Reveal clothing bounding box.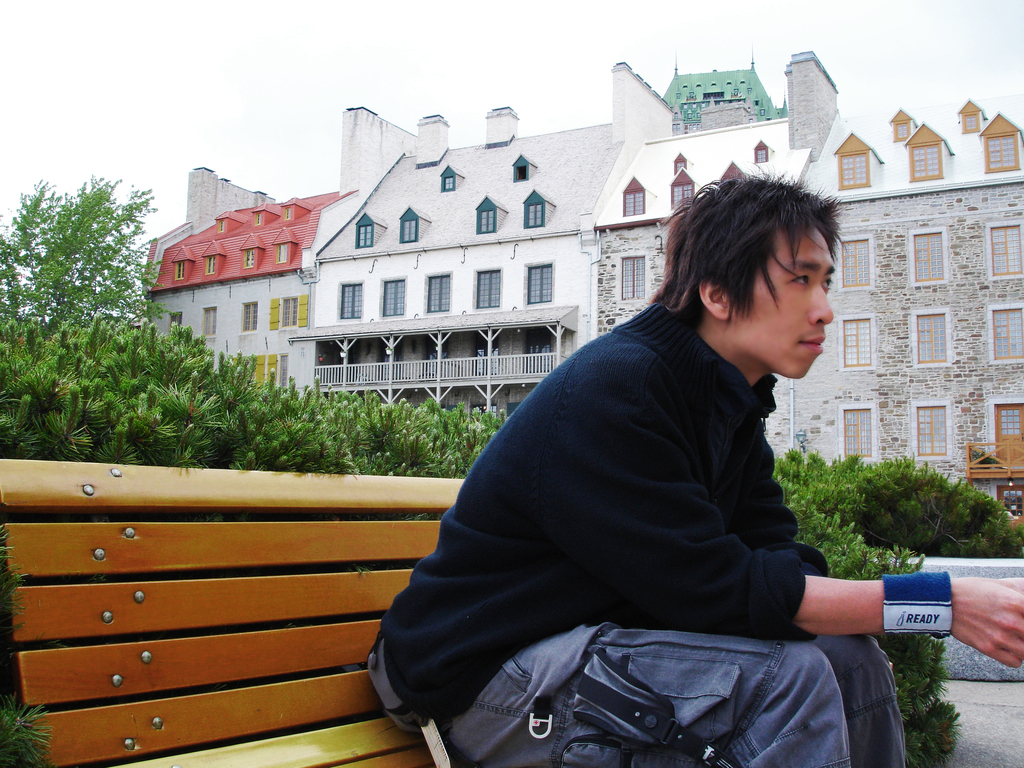
Revealed: crop(387, 220, 898, 767).
